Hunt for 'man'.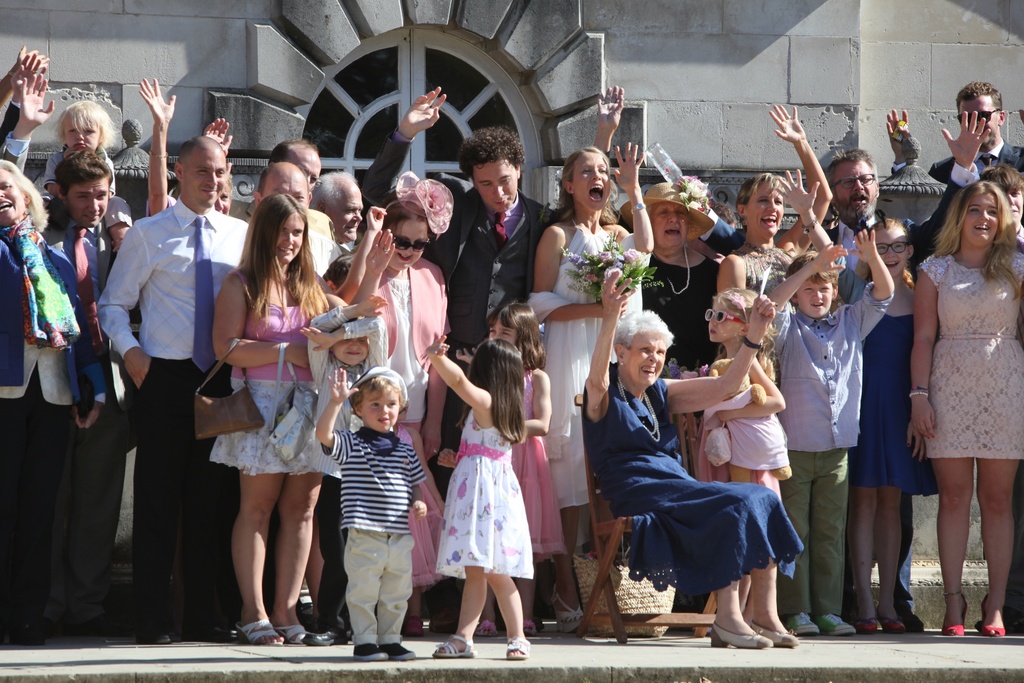
Hunted down at region(0, 55, 135, 633).
